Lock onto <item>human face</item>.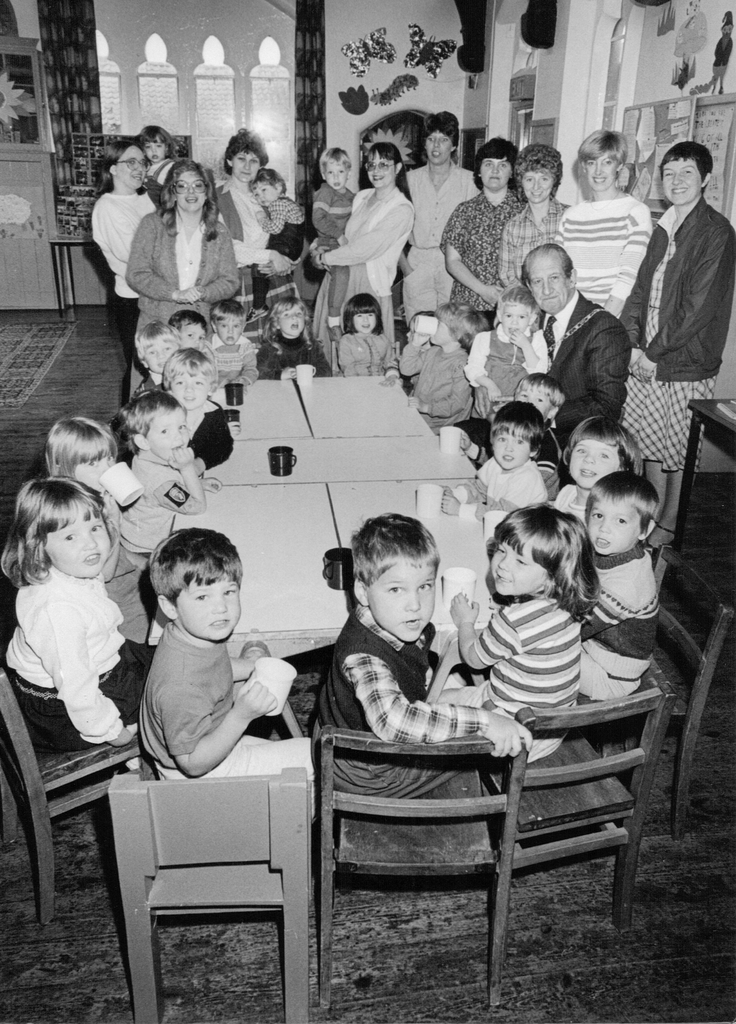
Locked: select_region(45, 517, 108, 582).
